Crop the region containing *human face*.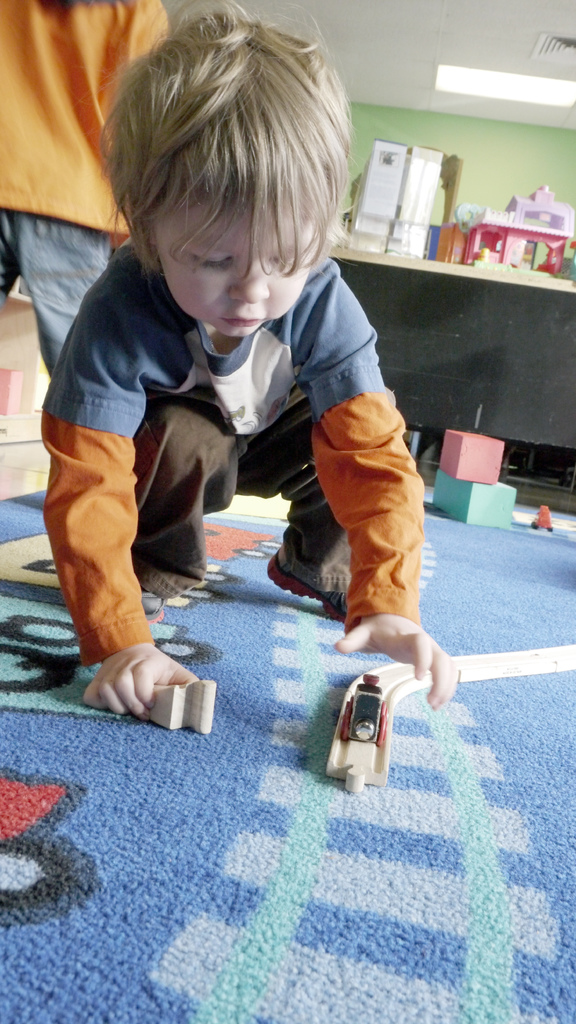
Crop region: 156 200 325 340.
